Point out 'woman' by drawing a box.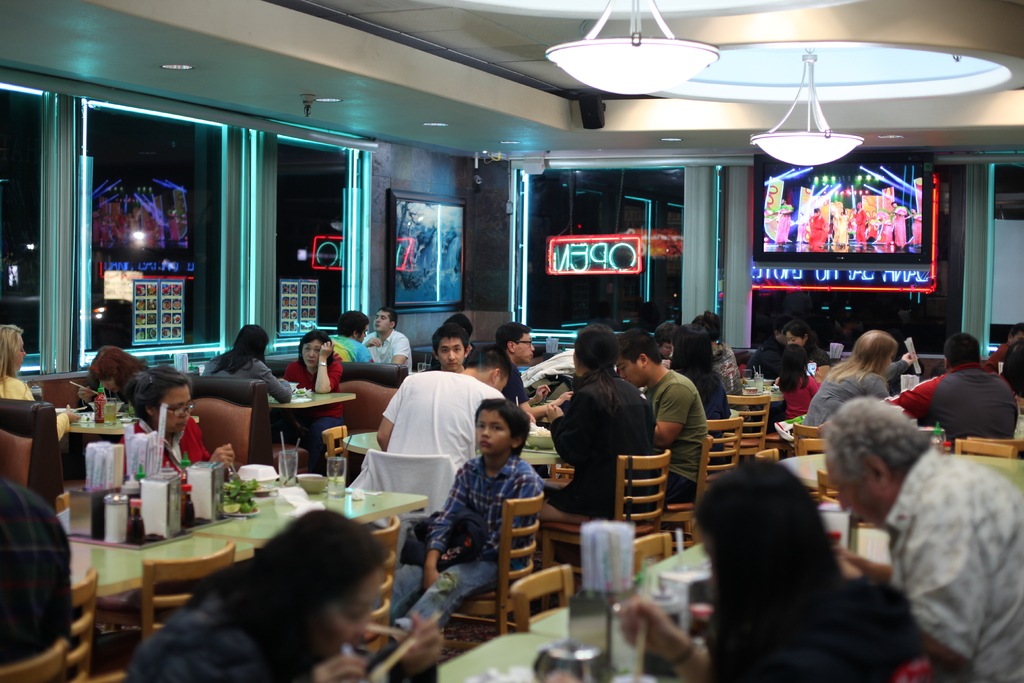
(127,367,236,477).
